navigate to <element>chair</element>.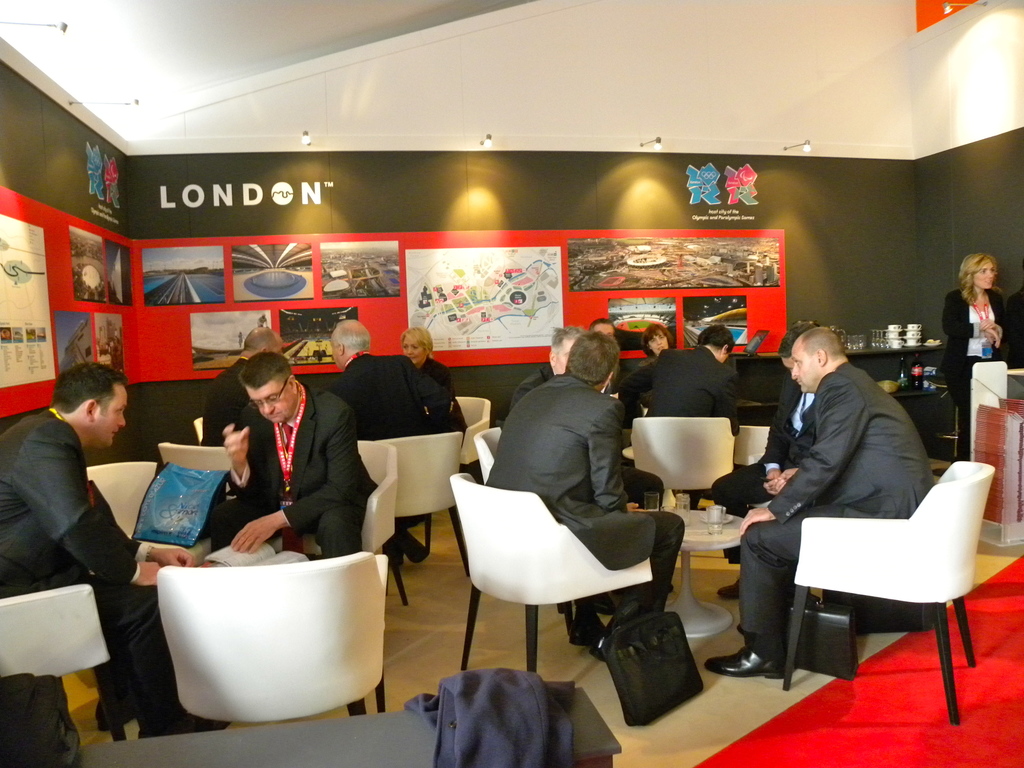
Navigation target: 0, 579, 128, 744.
